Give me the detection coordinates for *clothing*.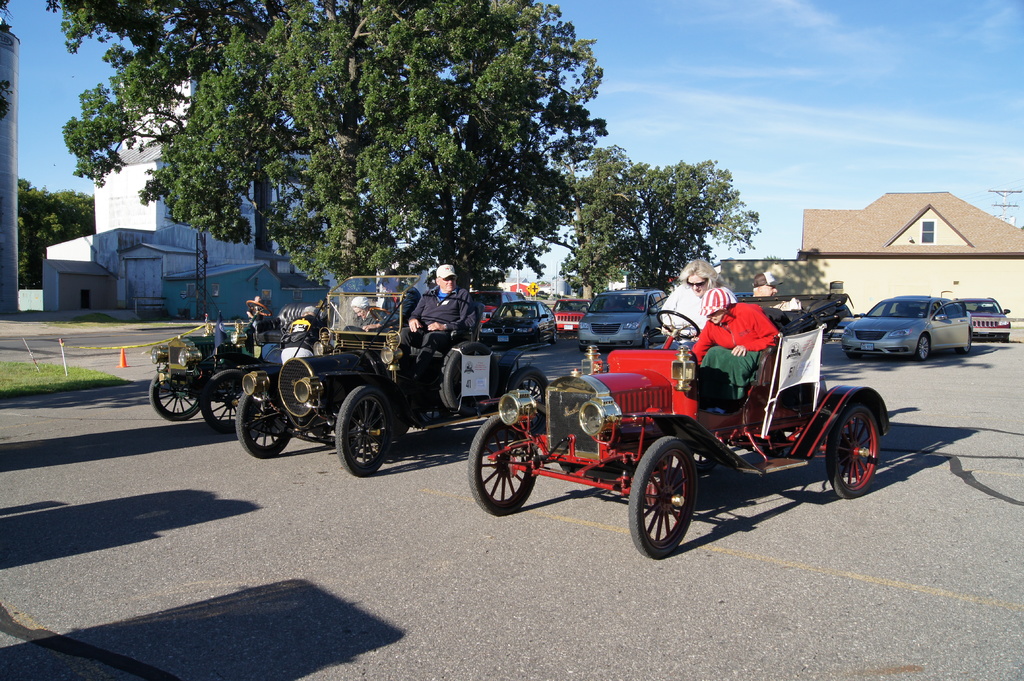
[395,286,475,356].
